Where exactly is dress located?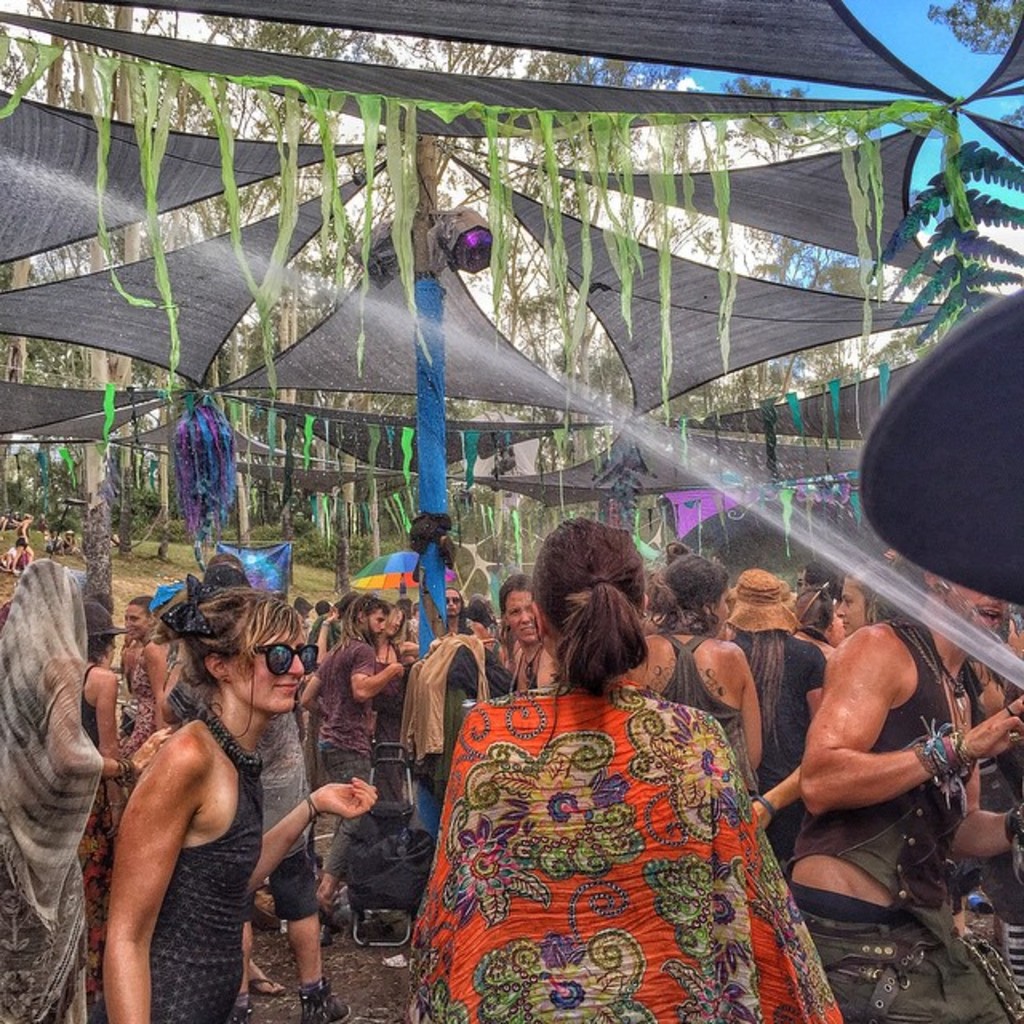
Its bounding box is bbox=(406, 656, 789, 1013).
